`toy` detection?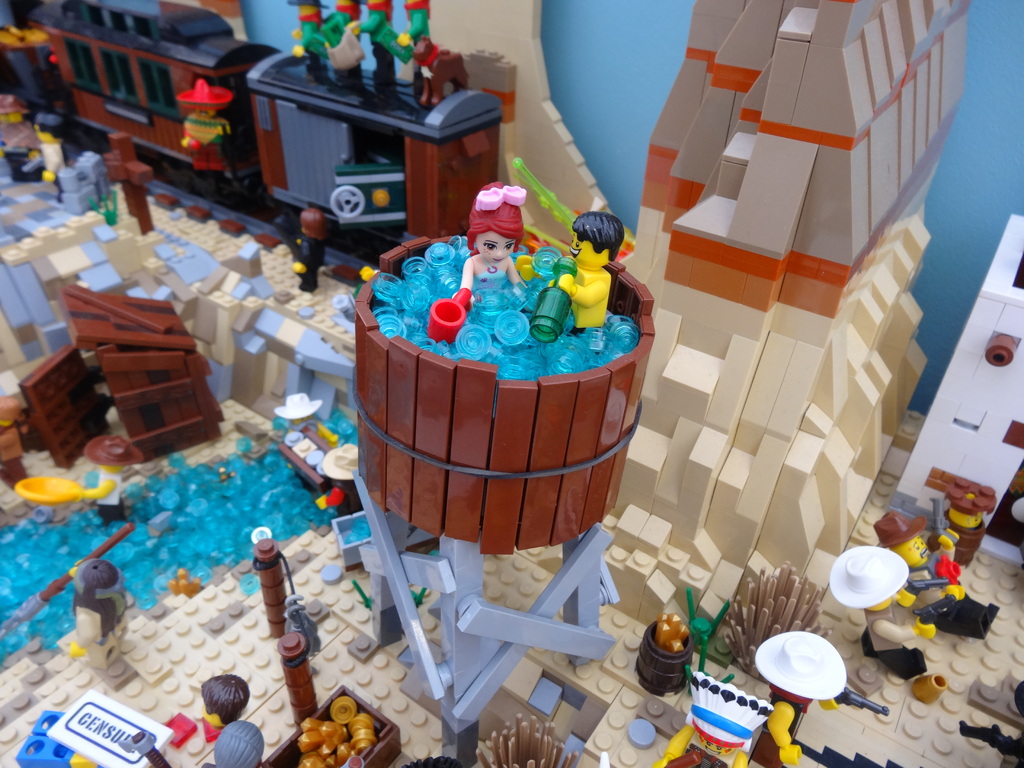
<box>538,213,620,340</box>
